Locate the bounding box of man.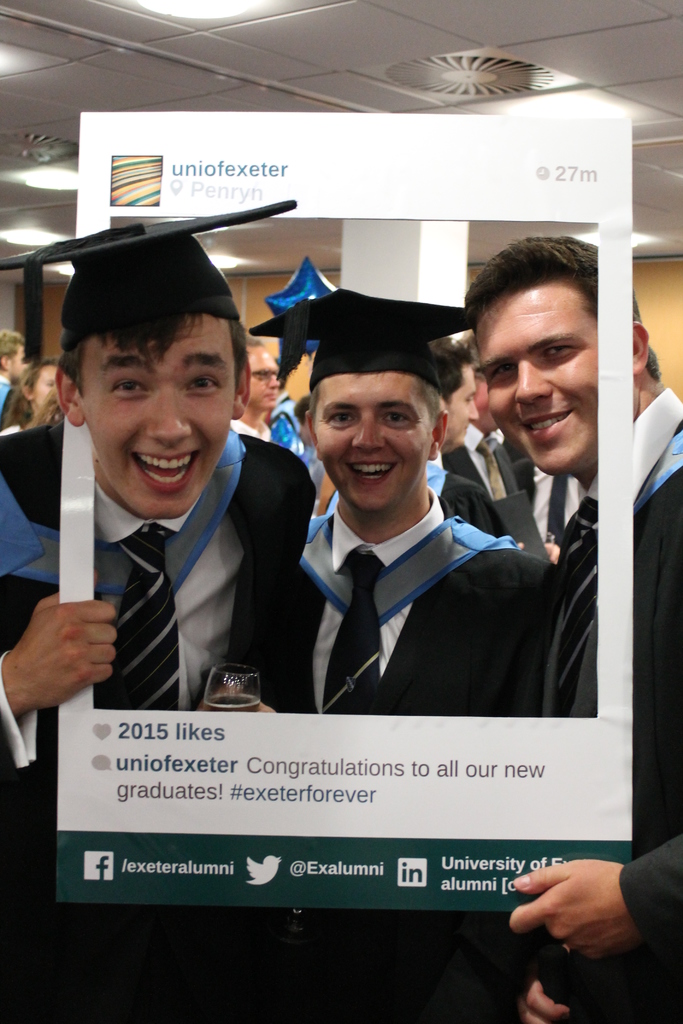
Bounding box: [left=463, top=231, right=682, bottom=1023].
